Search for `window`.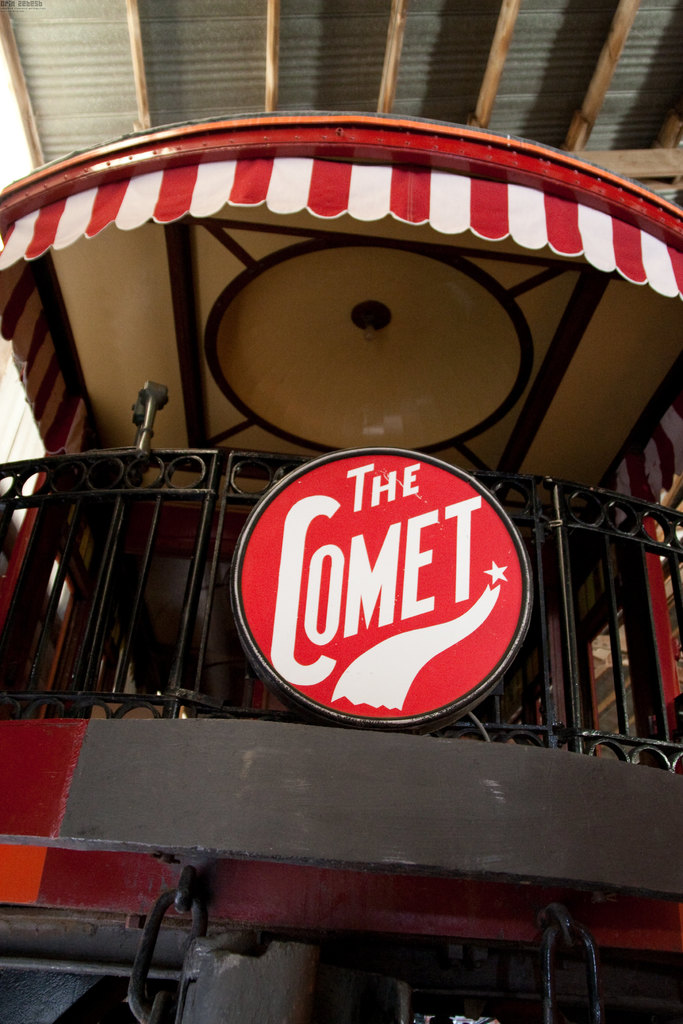
Found at x1=0 y1=349 x2=51 y2=531.
